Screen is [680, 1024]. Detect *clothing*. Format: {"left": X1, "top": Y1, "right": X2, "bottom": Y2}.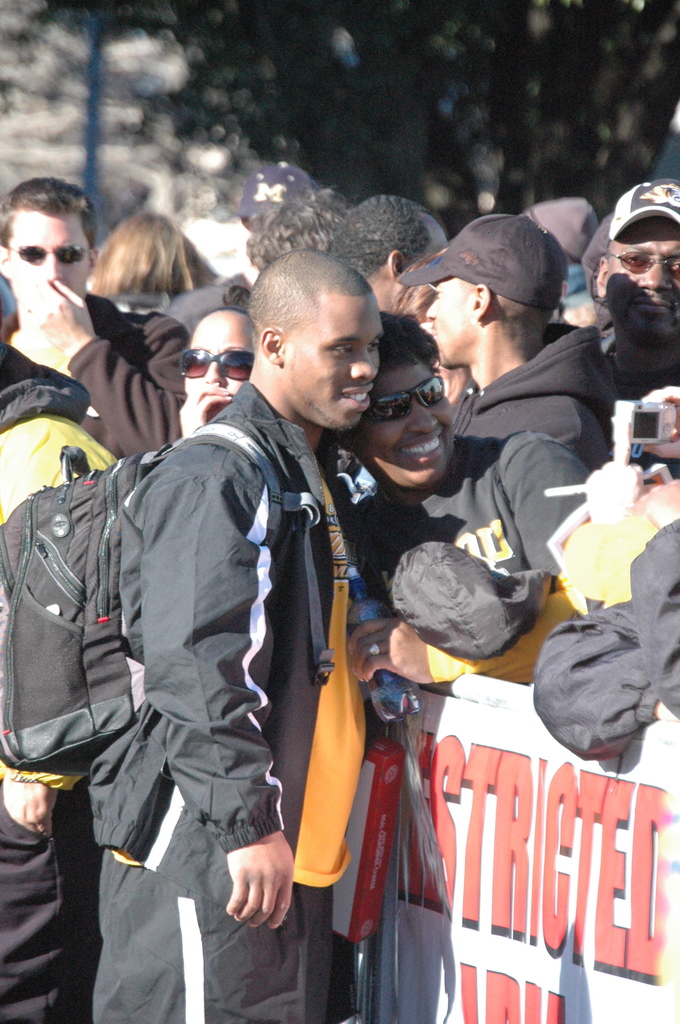
{"left": 8, "top": 292, "right": 195, "bottom": 461}.
